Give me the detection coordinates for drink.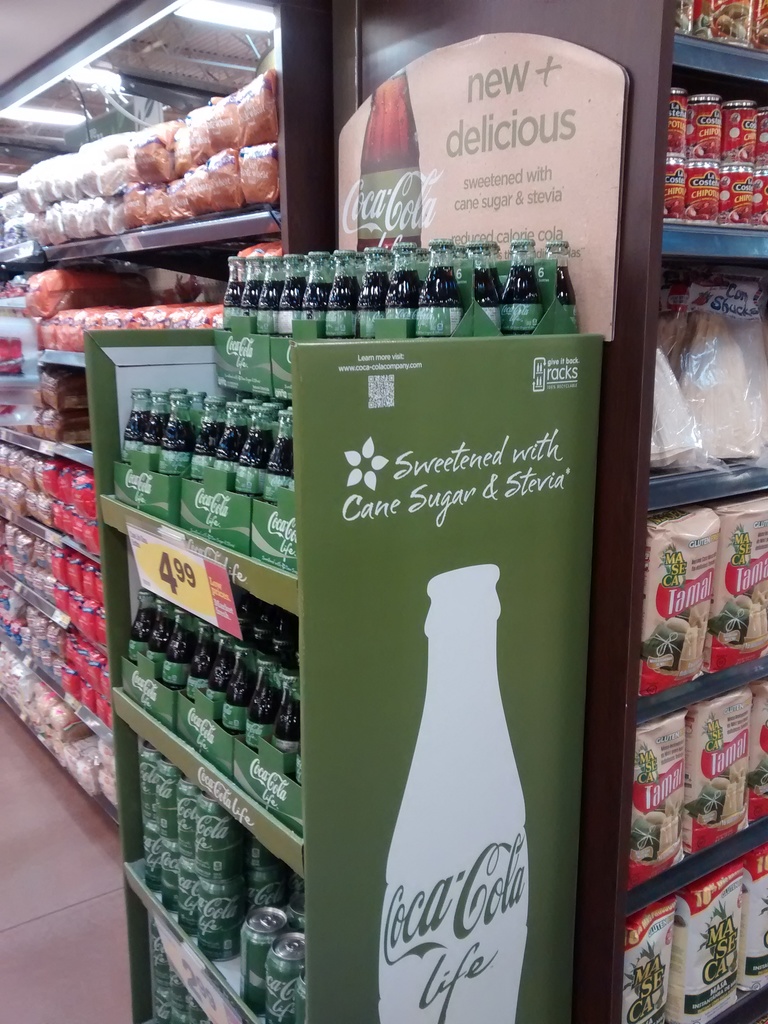
l=114, t=397, r=294, b=496.
